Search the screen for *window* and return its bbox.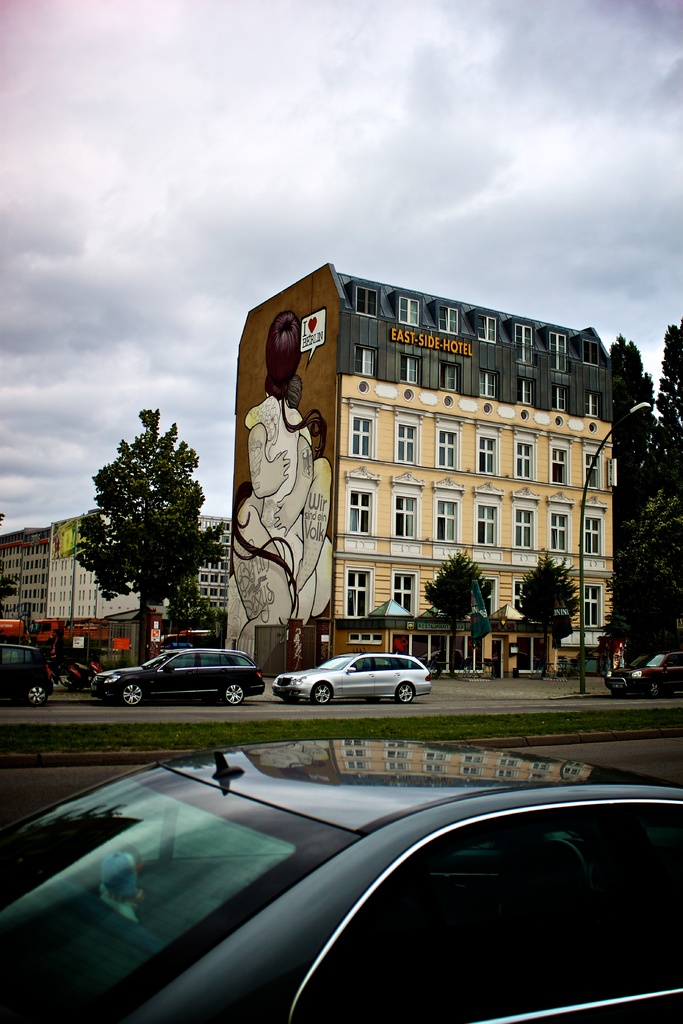
Found: left=348, top=480, right=372, bottom=532.
